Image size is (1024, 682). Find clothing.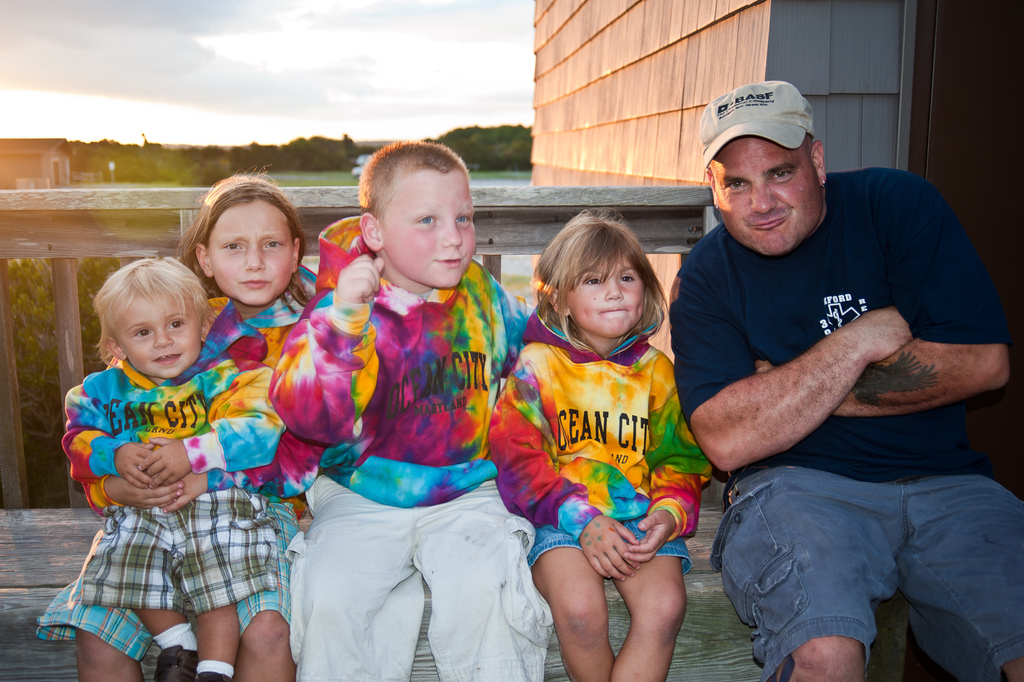
bbox=[61, 346, 289, 617].
